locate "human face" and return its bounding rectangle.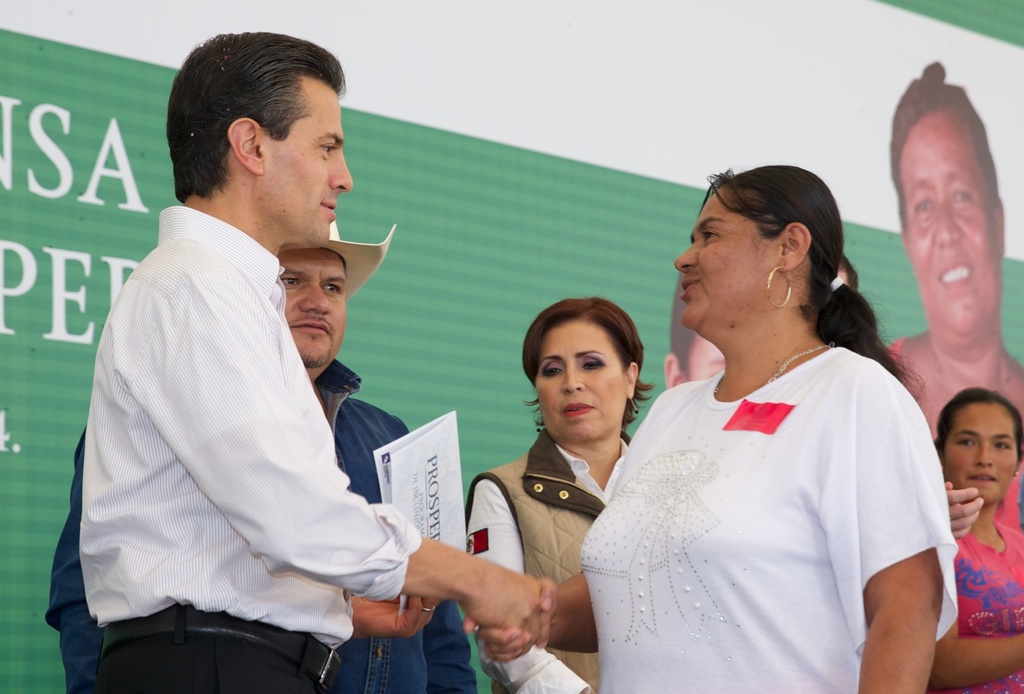
left=261, top=76, right=355, bottom=247.
